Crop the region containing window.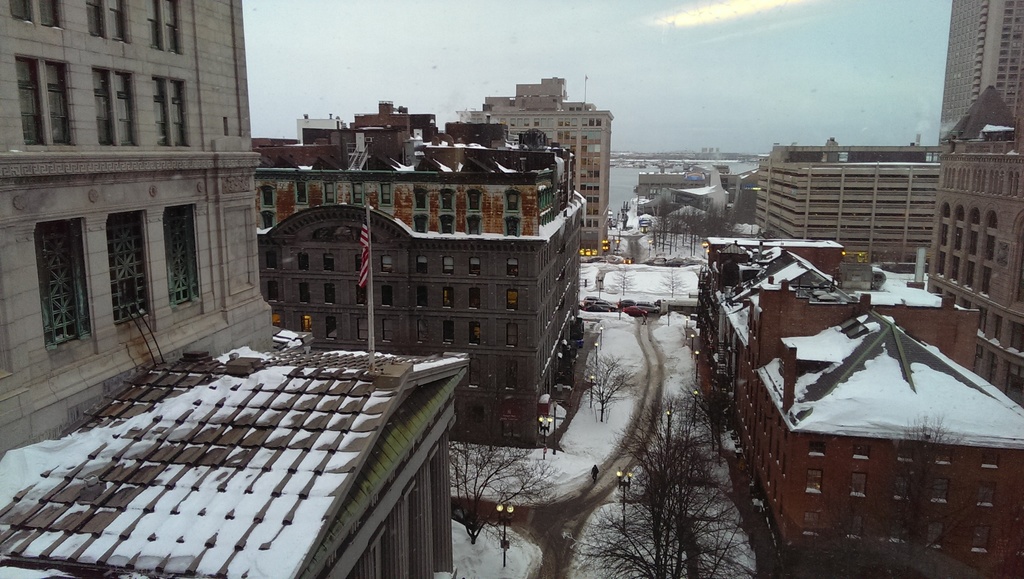
Crop region: detection(804, 512, 821, 535).
